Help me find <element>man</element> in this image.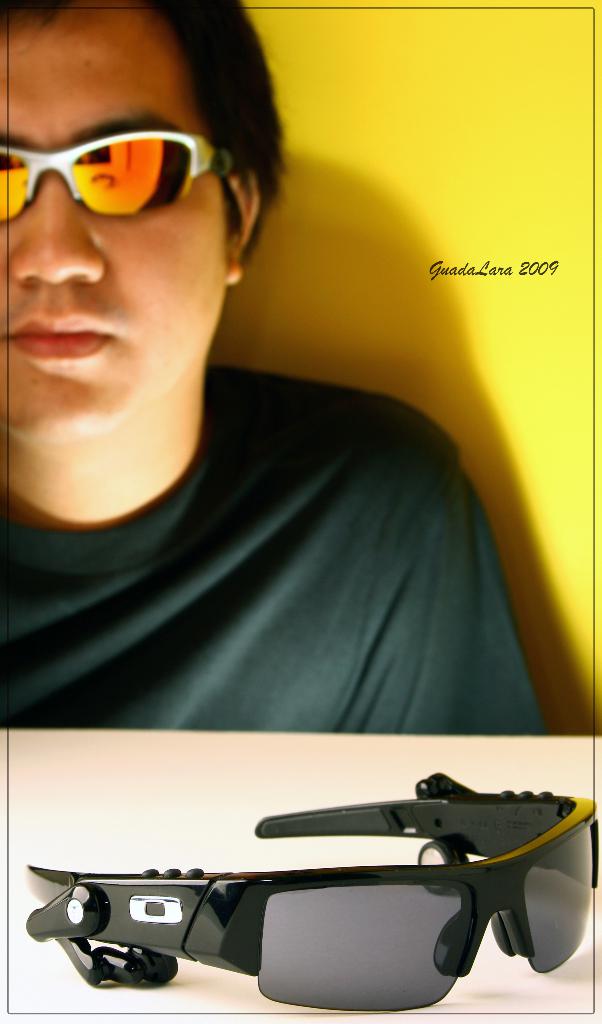
Found it: pyautogui.locateOnScreen(0, 10, 546, 812).
